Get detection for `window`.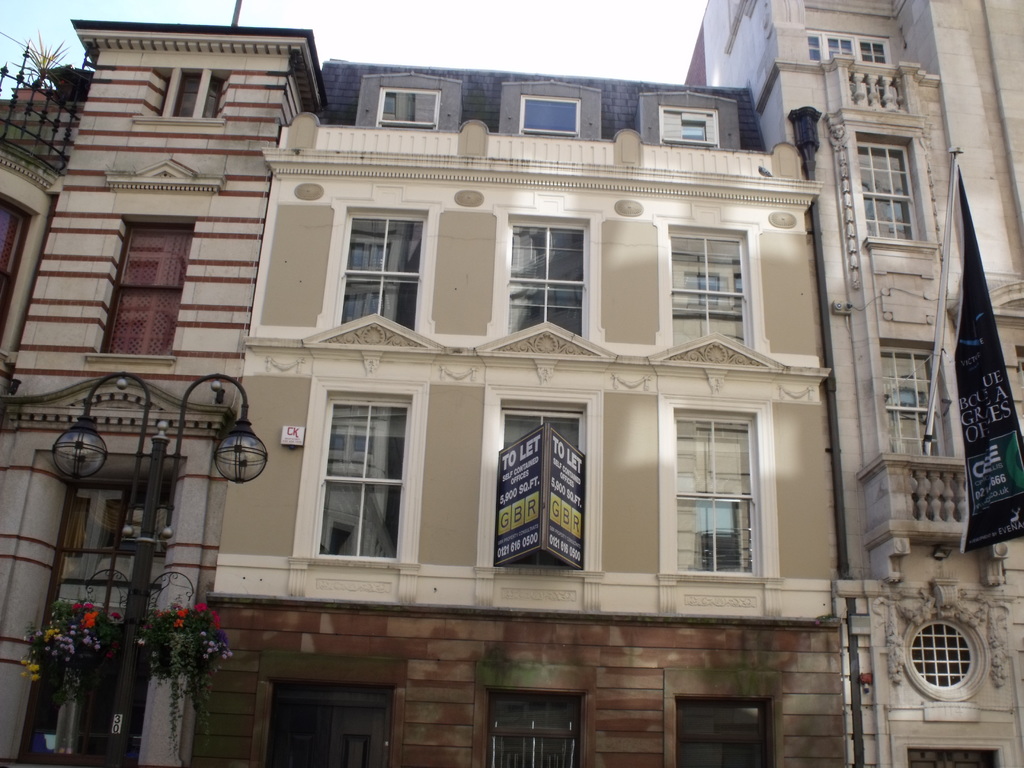
Detection: {"x1": 668, "y1": 228, "x2": 752, "y2": 357}.
